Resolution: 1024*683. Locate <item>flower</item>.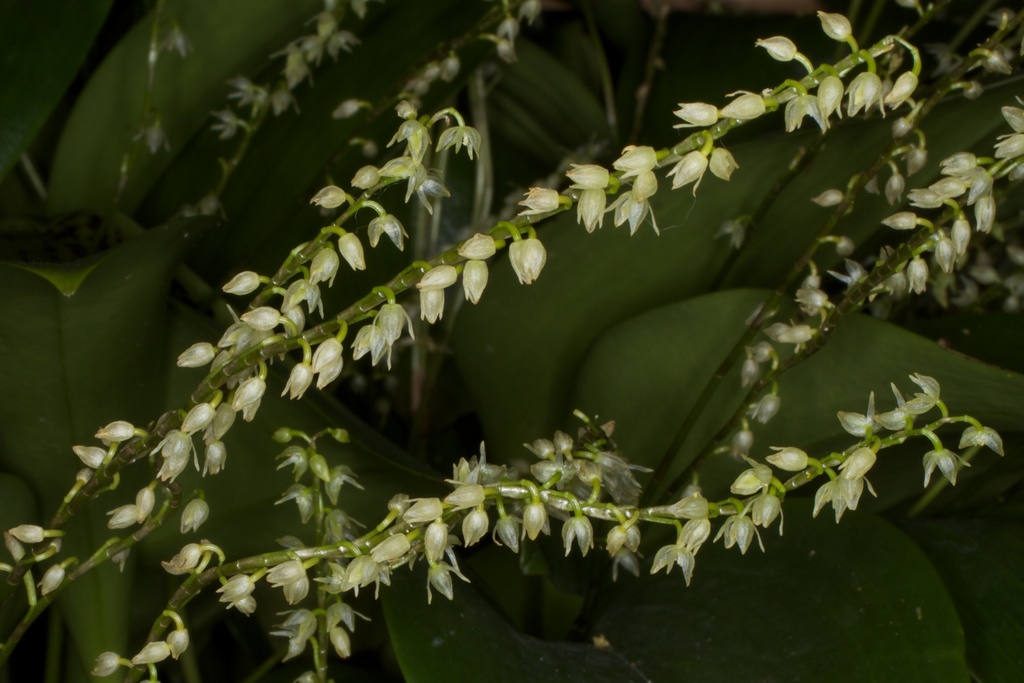
box(630, 165, 662, 201).
